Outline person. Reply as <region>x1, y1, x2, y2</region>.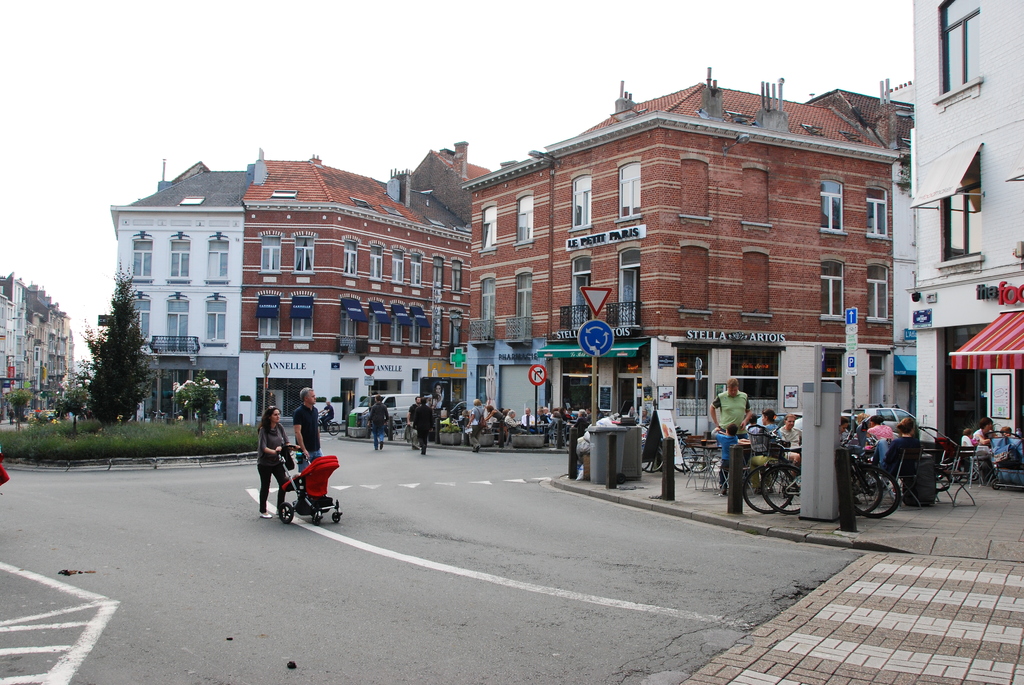
<region>780, 411, 801, 462</region>.
